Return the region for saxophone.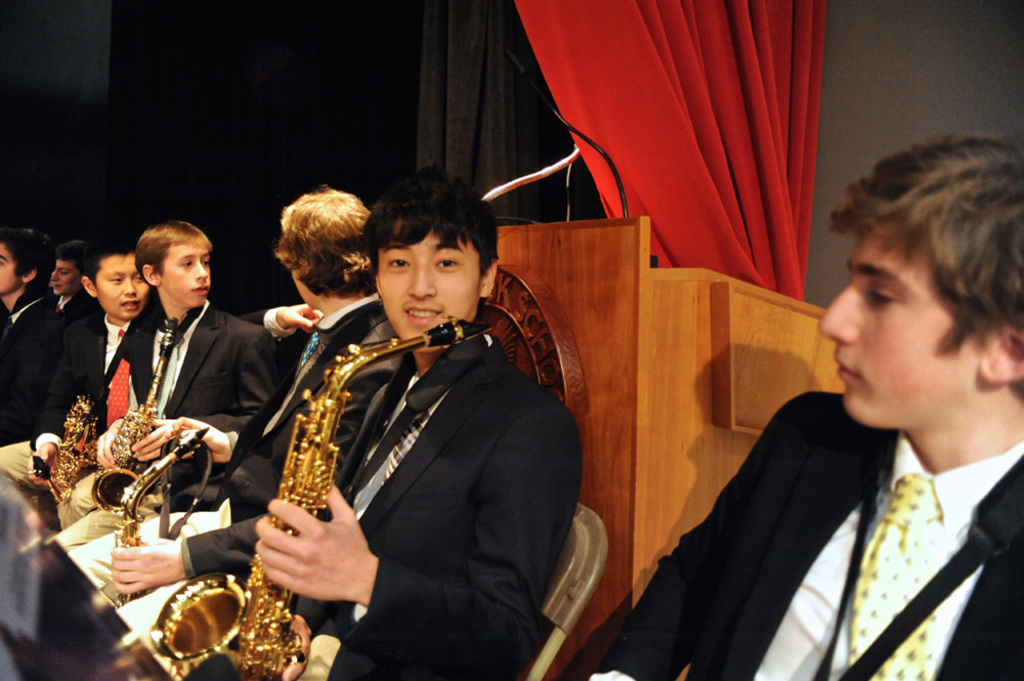
select_region(91, 314, 181, 522).
